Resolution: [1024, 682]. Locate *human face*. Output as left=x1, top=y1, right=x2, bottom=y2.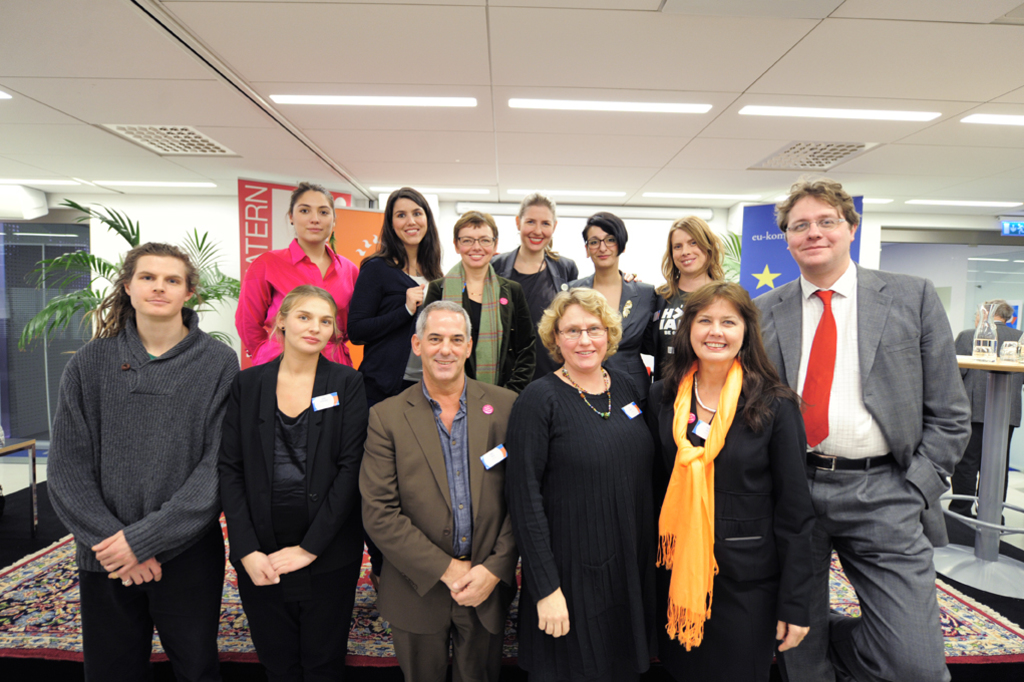
left=689, top=304, right=743, bottom=356.
